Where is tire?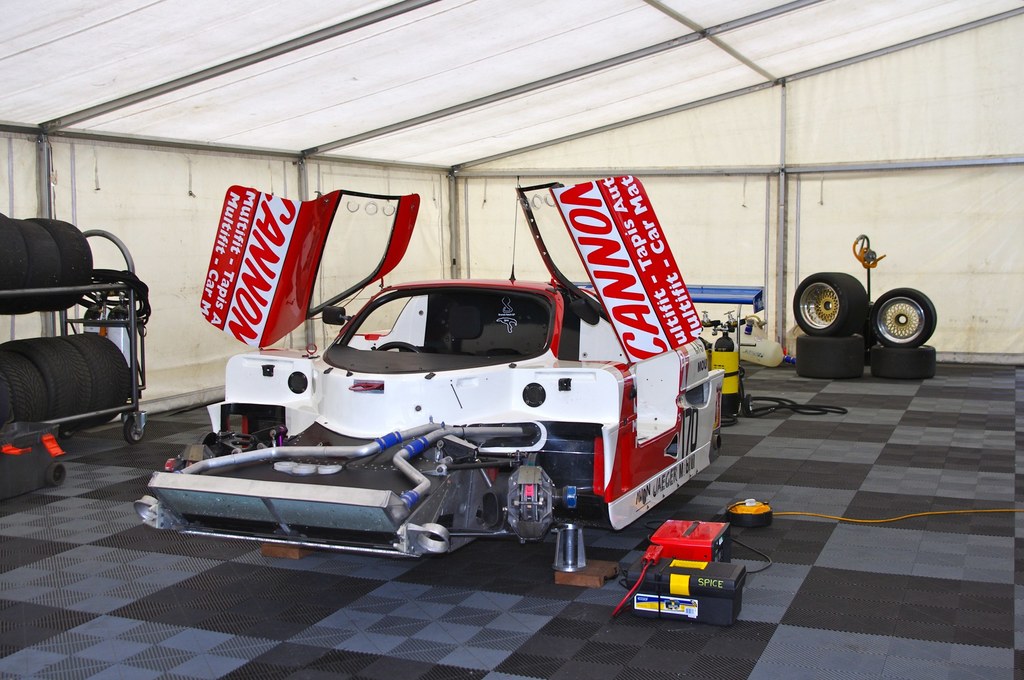
<bbox>795, 332, 876, 376</bbox>.
